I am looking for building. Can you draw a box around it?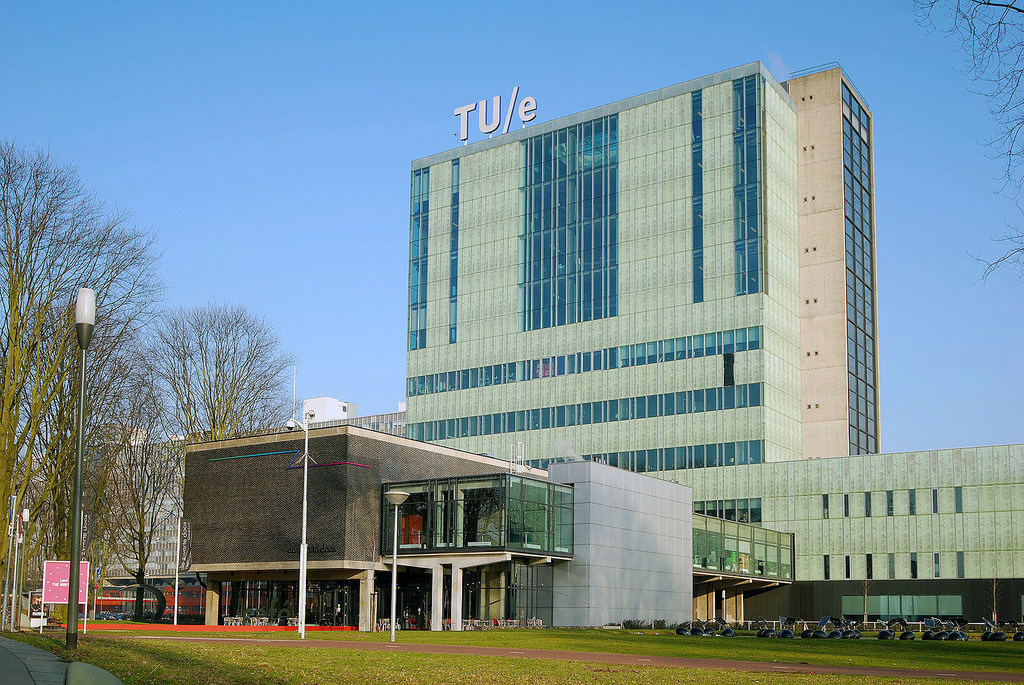
Sure, the bounding box is 15, 61, 1023, 631.
